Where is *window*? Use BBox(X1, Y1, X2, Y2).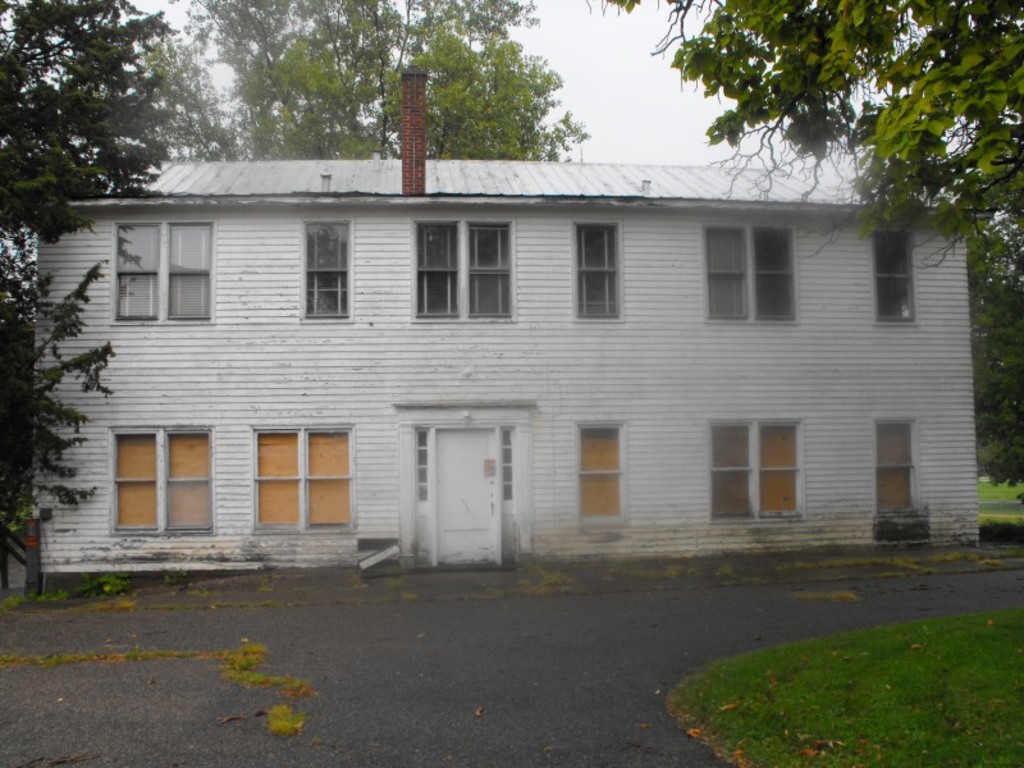
BBox(241, 421, 353, 535).
